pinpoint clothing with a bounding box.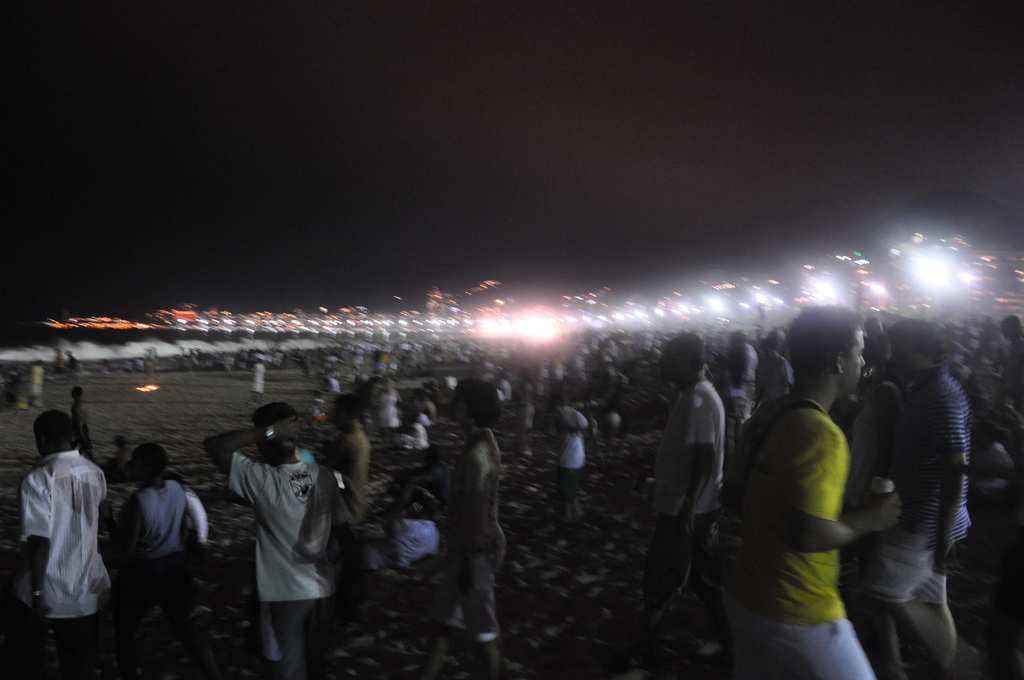
detection(844, 371, 979, 614).
